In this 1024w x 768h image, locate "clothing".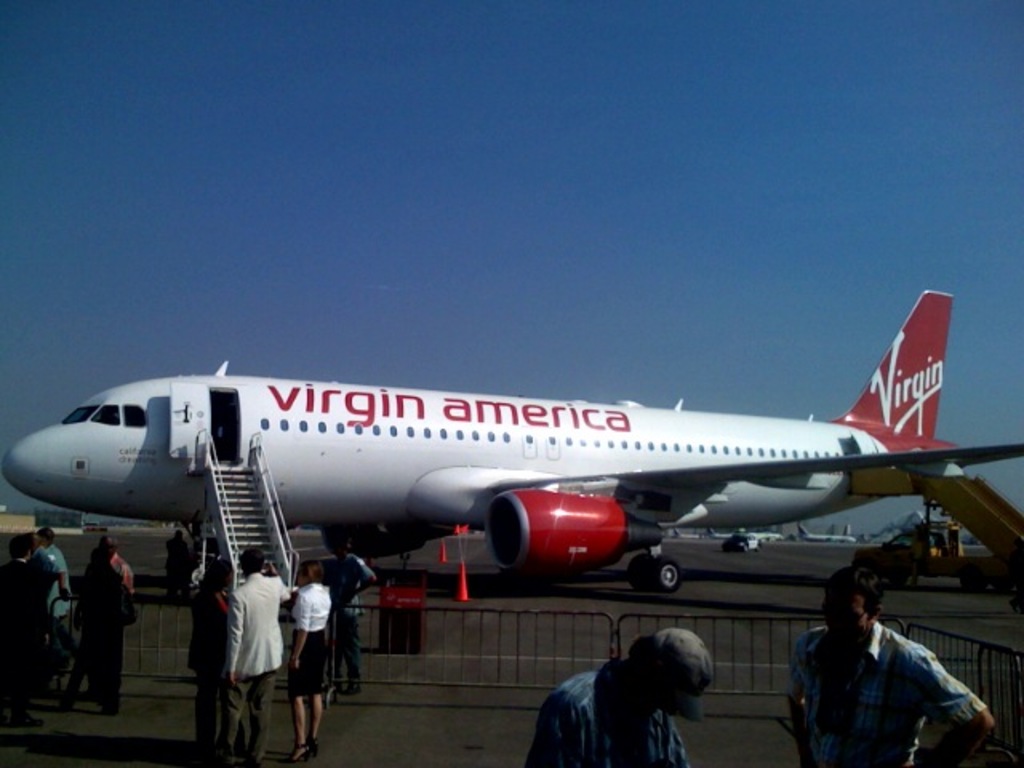
Bounding box: 790/611/995/766.
